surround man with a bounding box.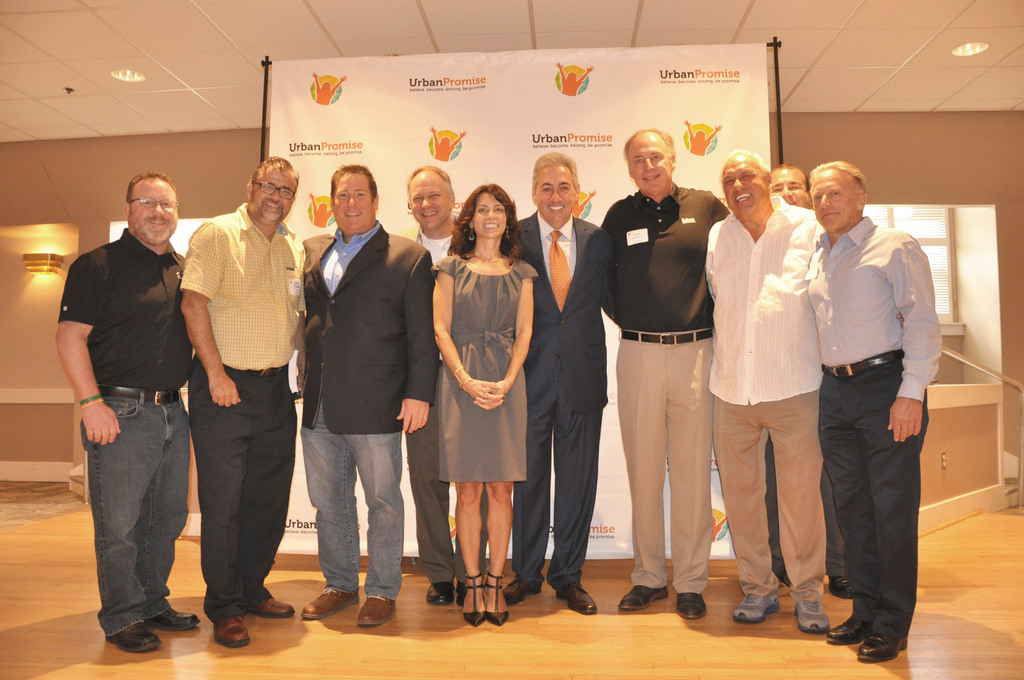
l=605, t=131, r=733, b=624.
